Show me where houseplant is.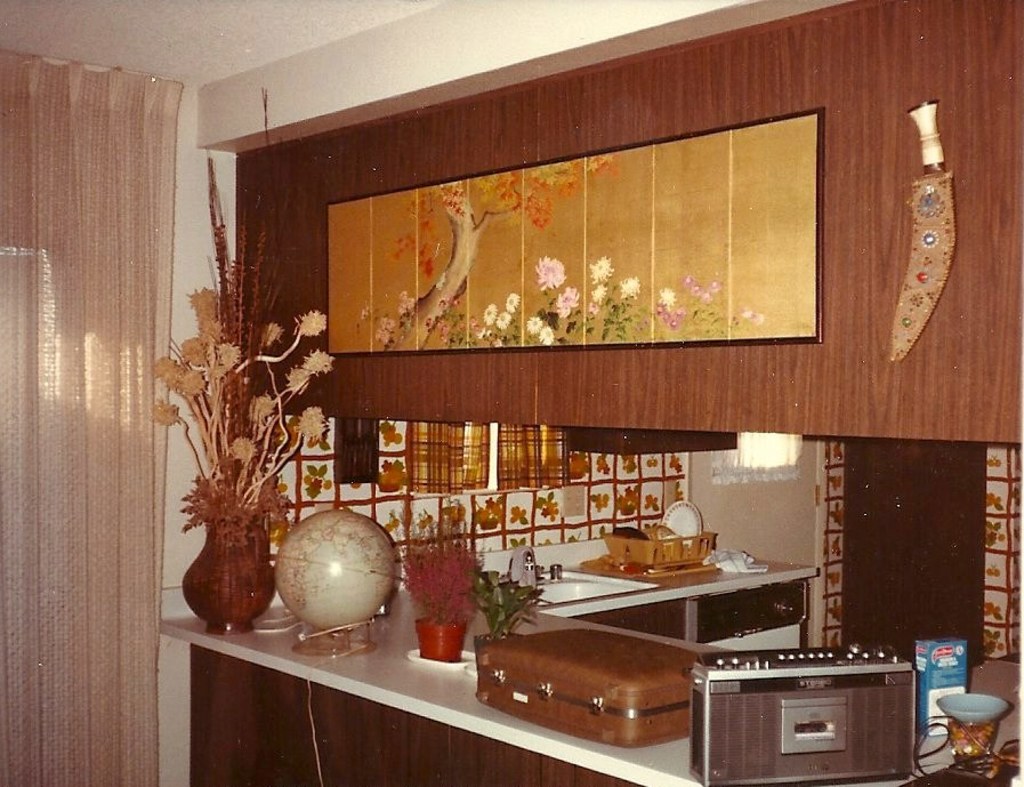
houseplant is at Rect(137, 143, 348, 644).
